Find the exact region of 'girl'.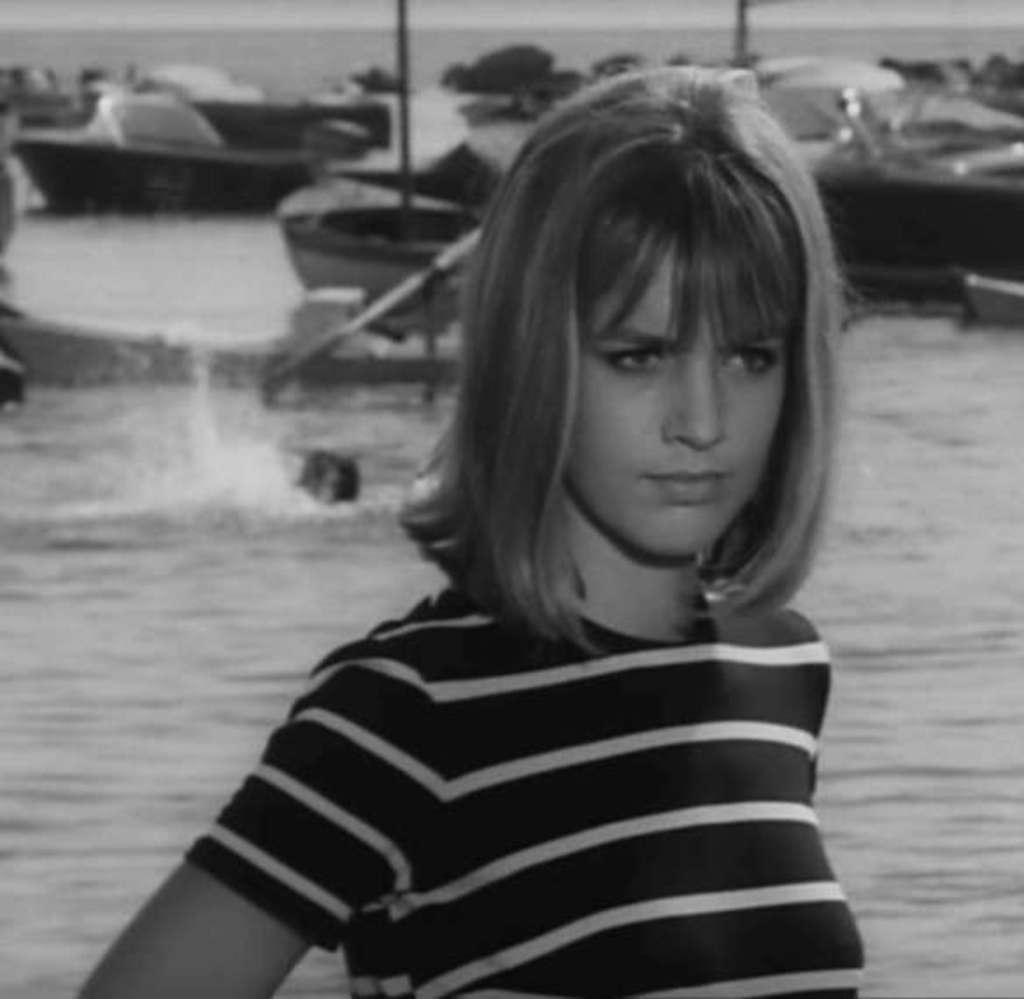
Exact region: <box>154,30,889,960</box>.
